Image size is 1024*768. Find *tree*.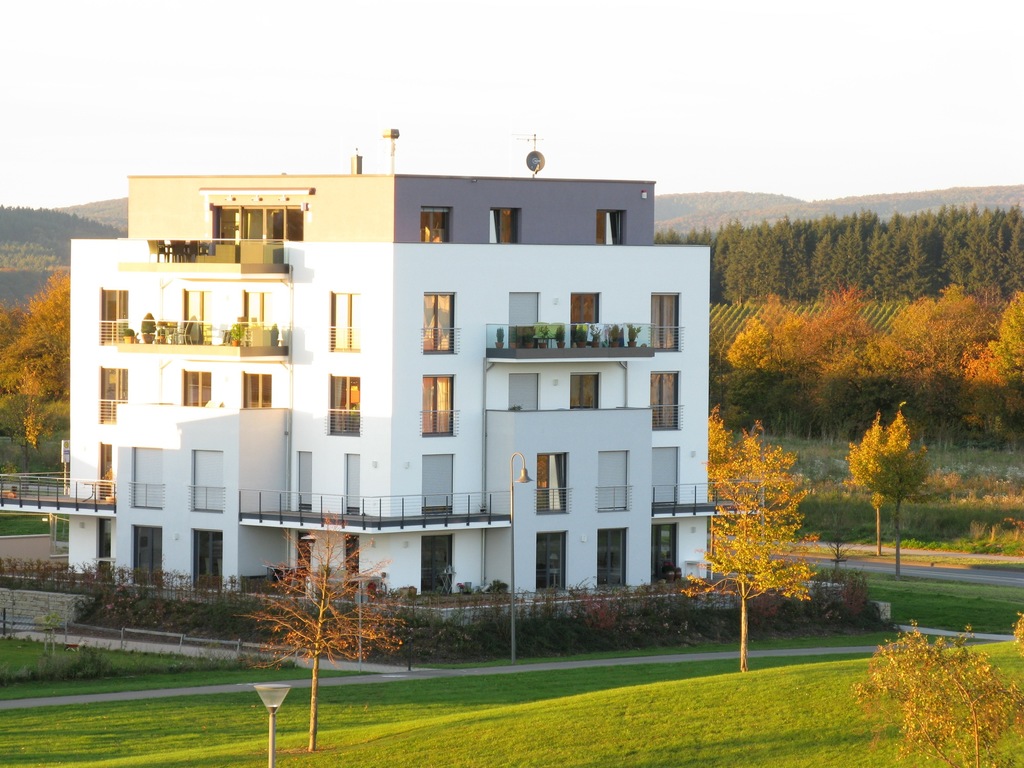
x1=653, y1=212, x2=803, y2=303.
